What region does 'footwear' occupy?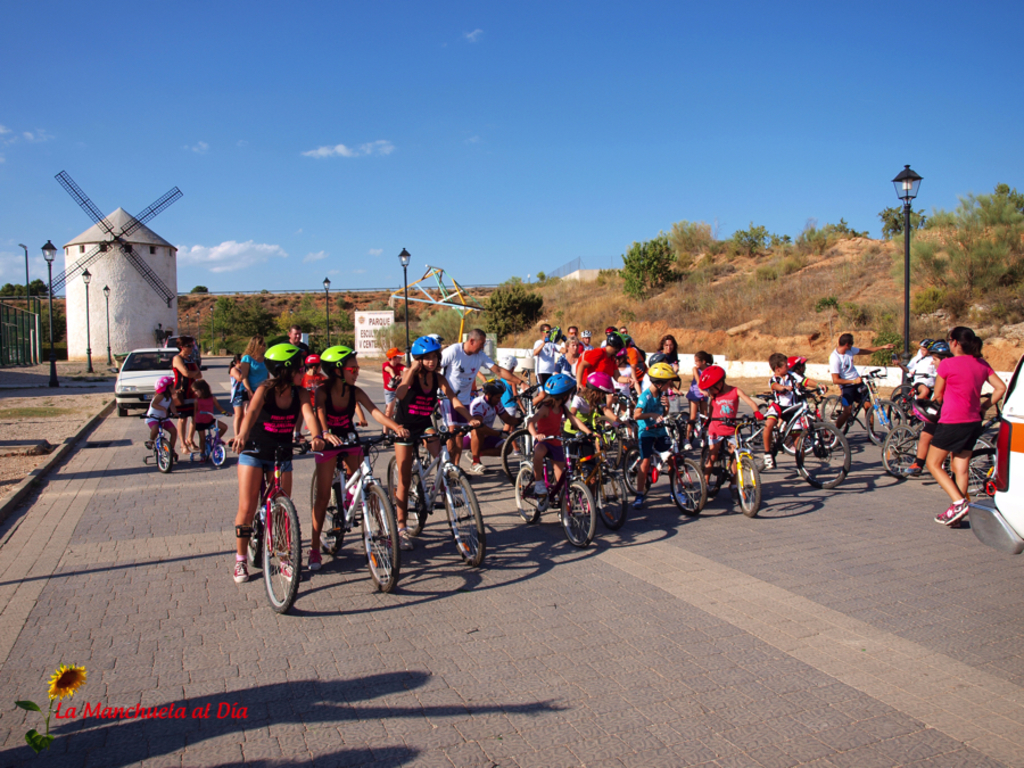
[left=754, top=451, right=775, bottom=481].
